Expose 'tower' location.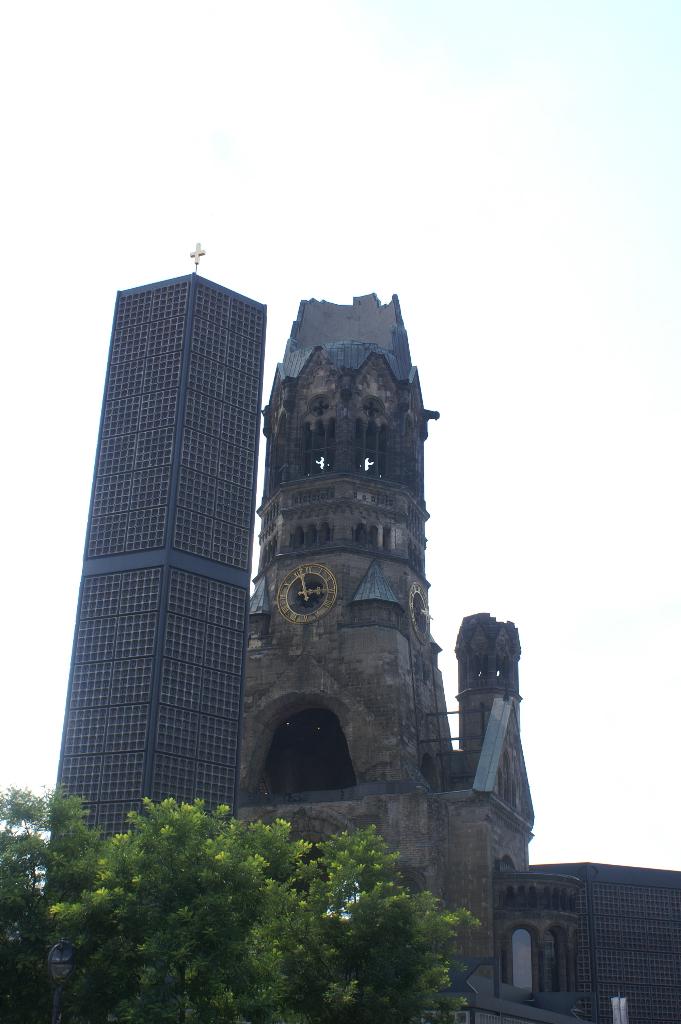
Exposed at box(210, 295, 608, 1023).
